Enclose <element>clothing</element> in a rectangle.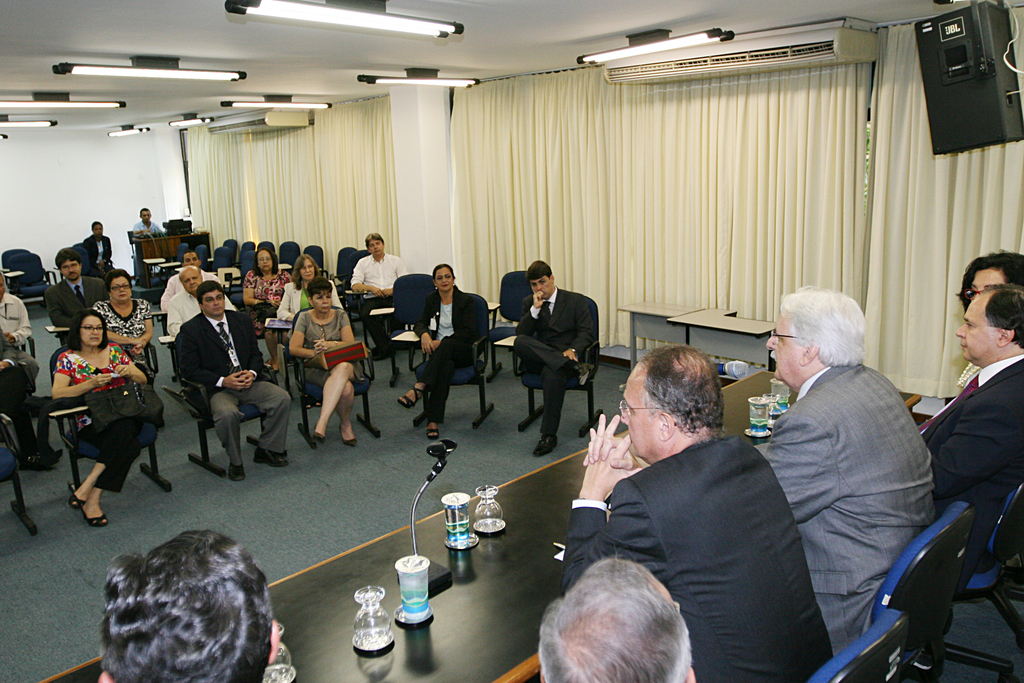
<bbox>0, 329, 20, 370</bbox>.
